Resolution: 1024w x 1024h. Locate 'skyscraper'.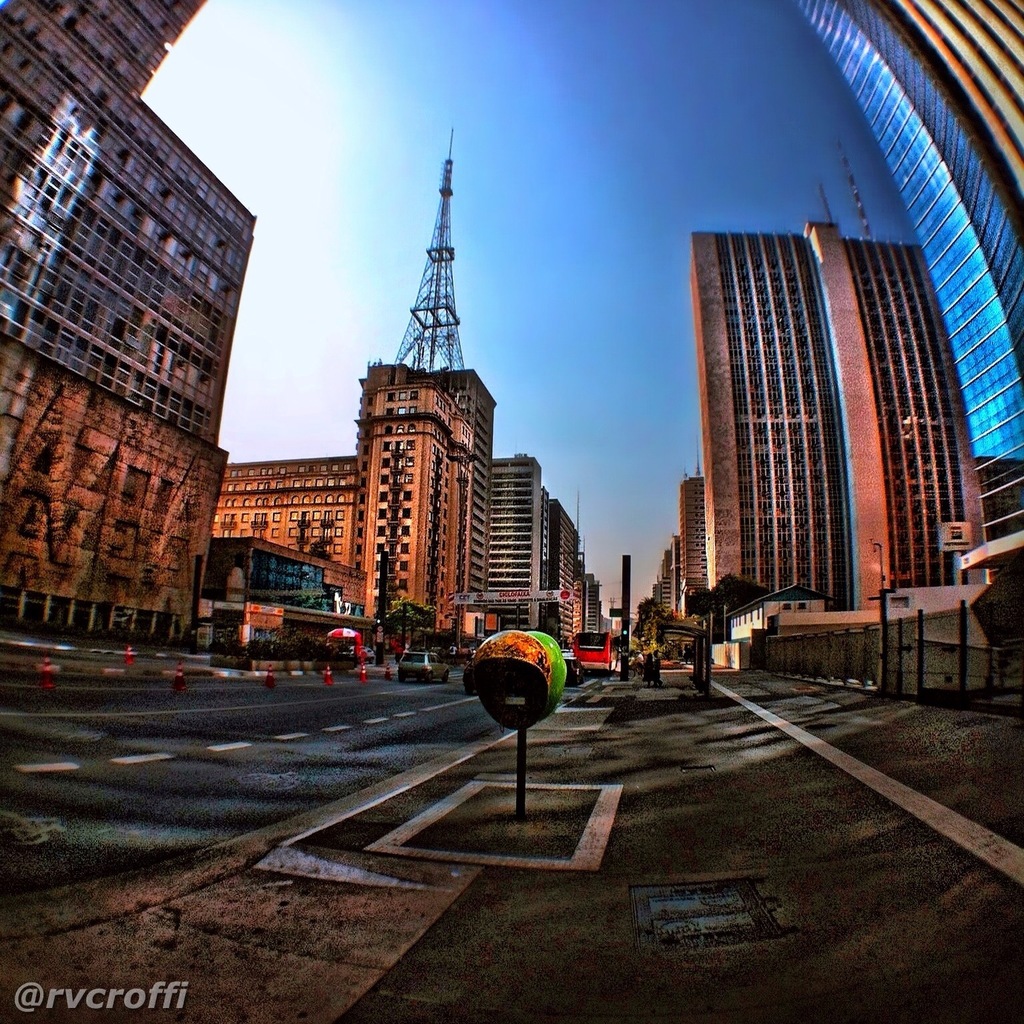
(x1=797, y1=0, x2=1023, y2=491).
